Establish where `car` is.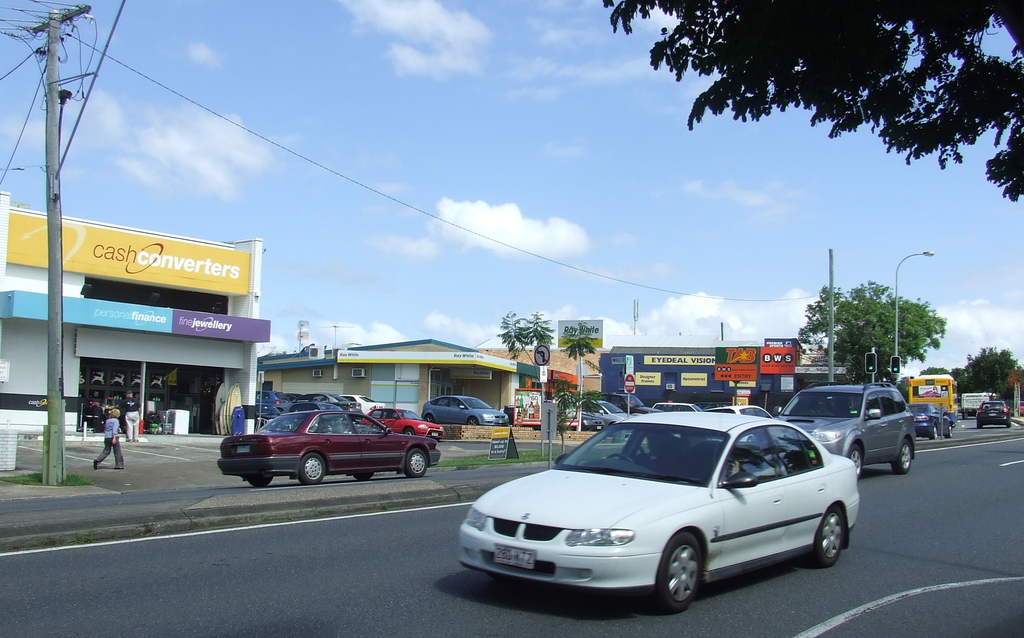
Established at detection(419, 388, 510, 428).
